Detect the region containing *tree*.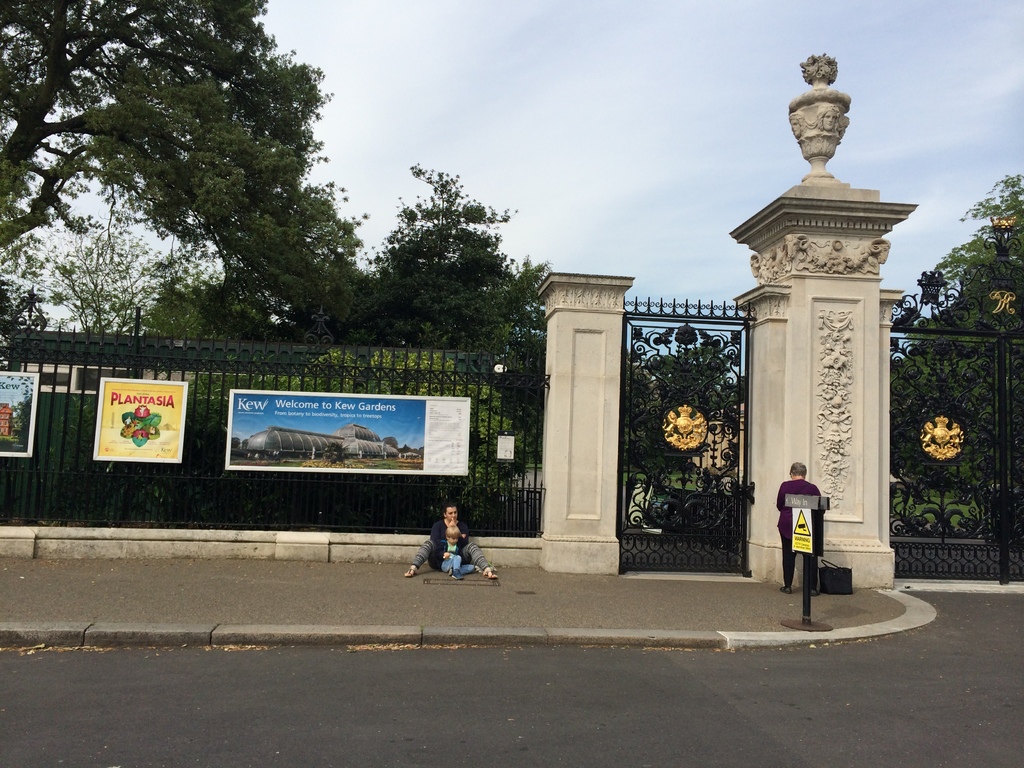
rect(884, 189, 1023, 492).
